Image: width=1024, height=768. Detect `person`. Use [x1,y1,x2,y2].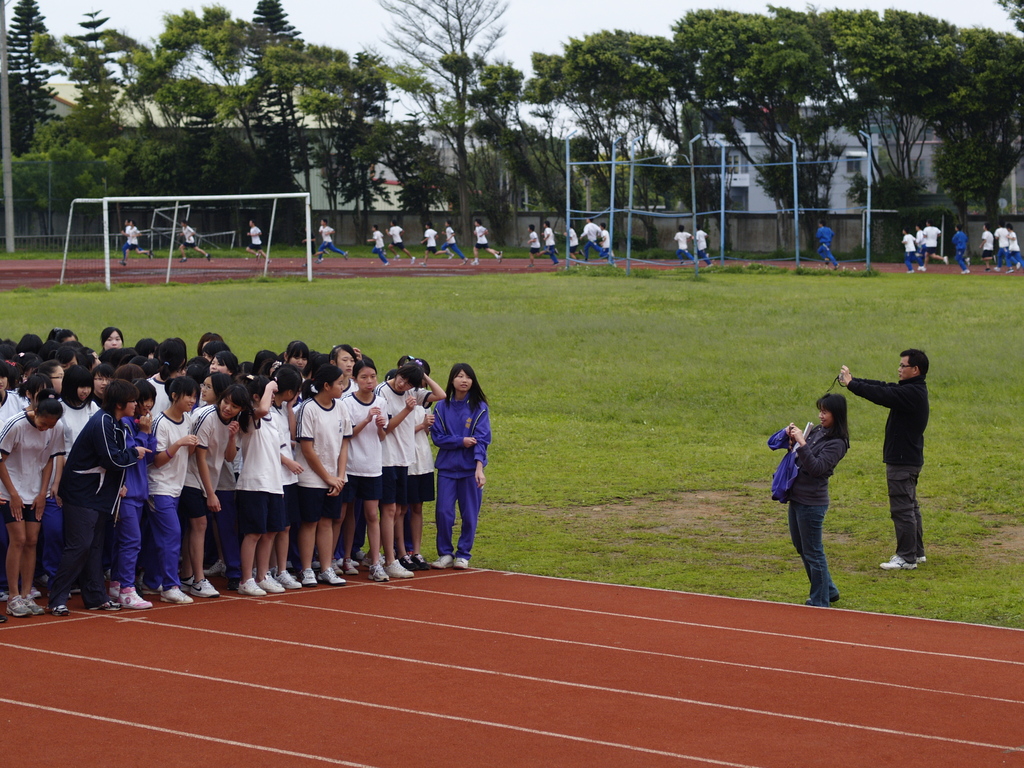
[559,223,575,262].
